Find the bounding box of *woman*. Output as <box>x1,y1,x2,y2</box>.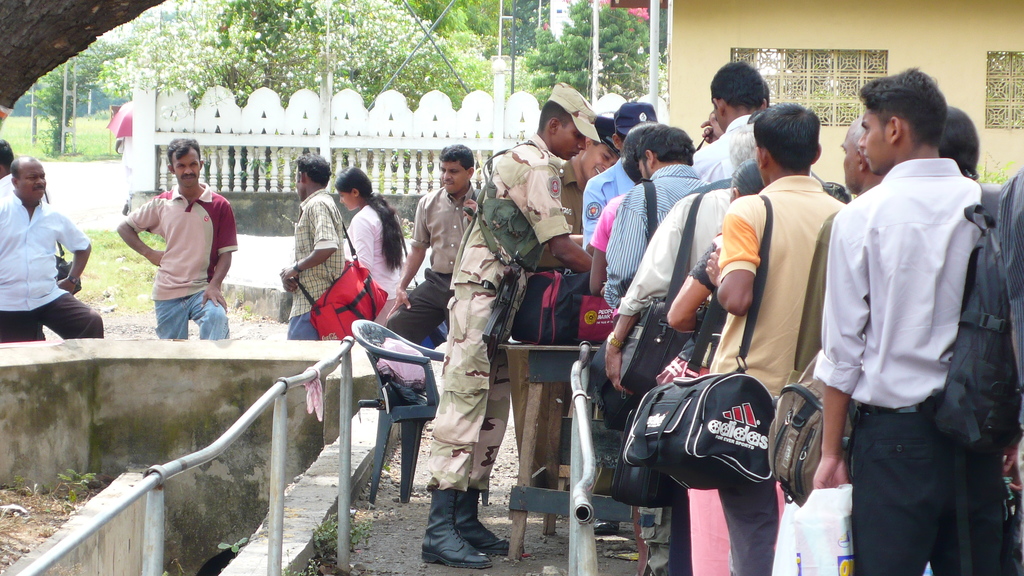
<box>589,121,661,575</box>.
